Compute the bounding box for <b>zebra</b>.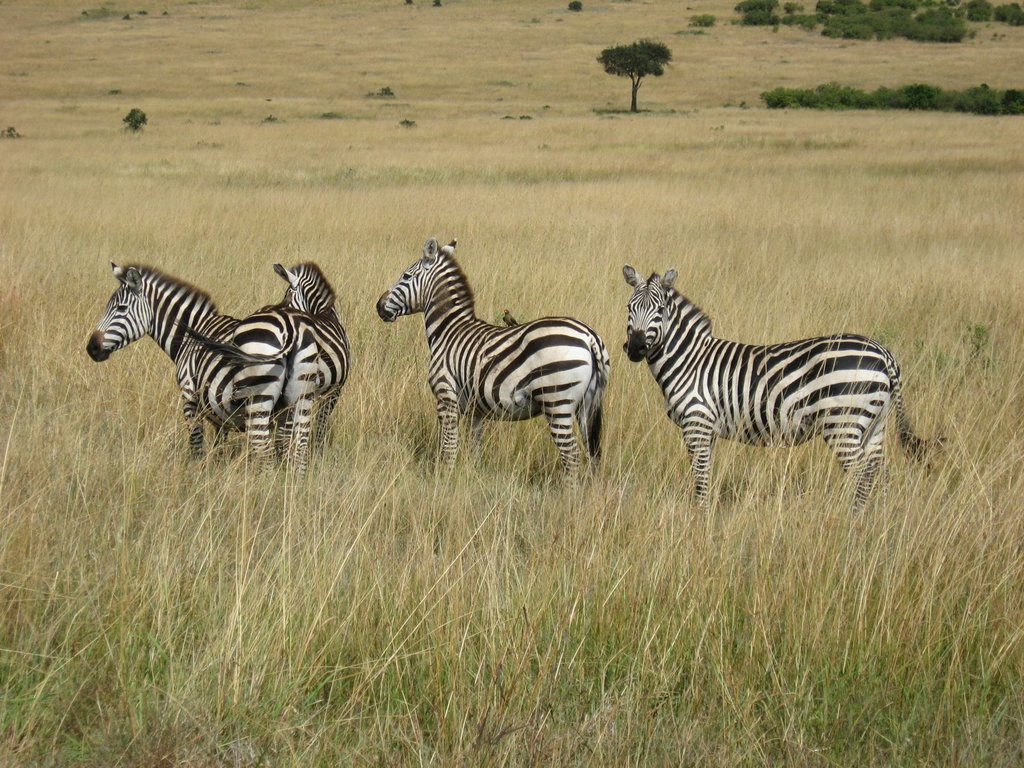
bbox=[619, 266, 927, 512].
